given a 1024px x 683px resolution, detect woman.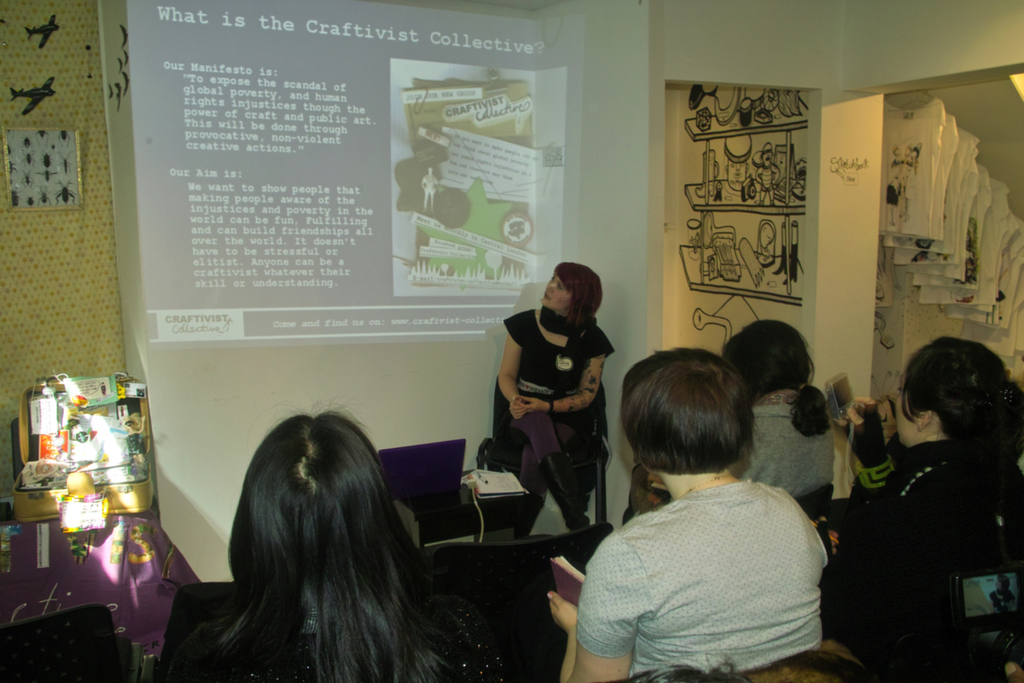
locate(545, 344, 834, 682).
